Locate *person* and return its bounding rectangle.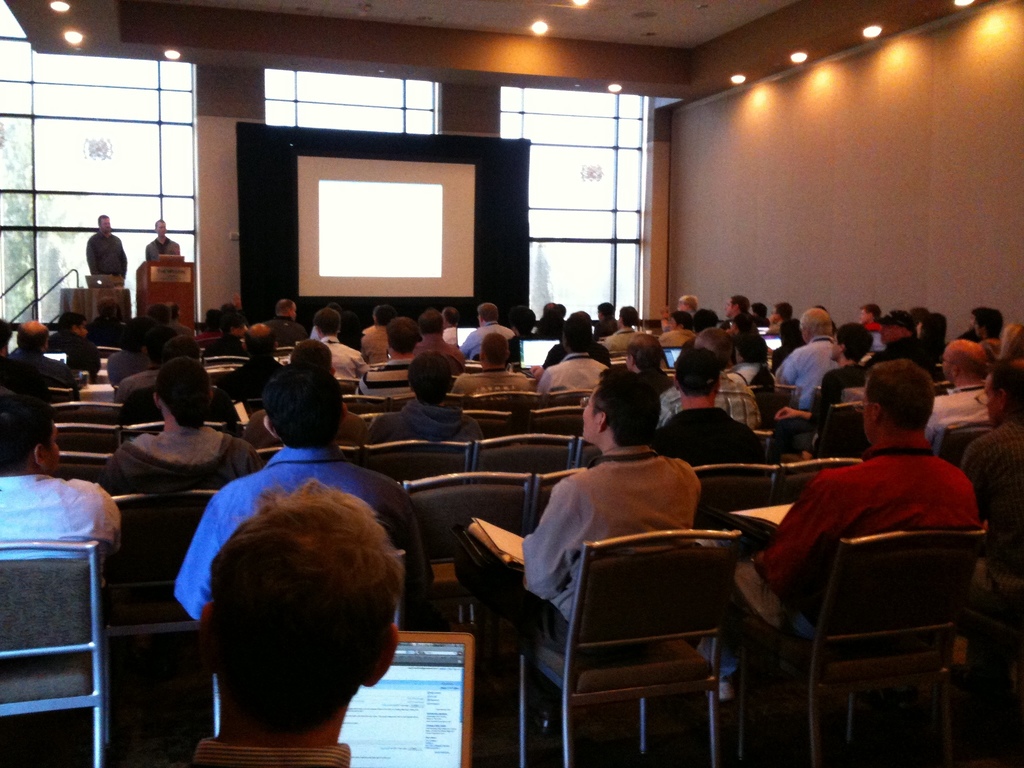
Rect(963, 357, 1023, 569).
